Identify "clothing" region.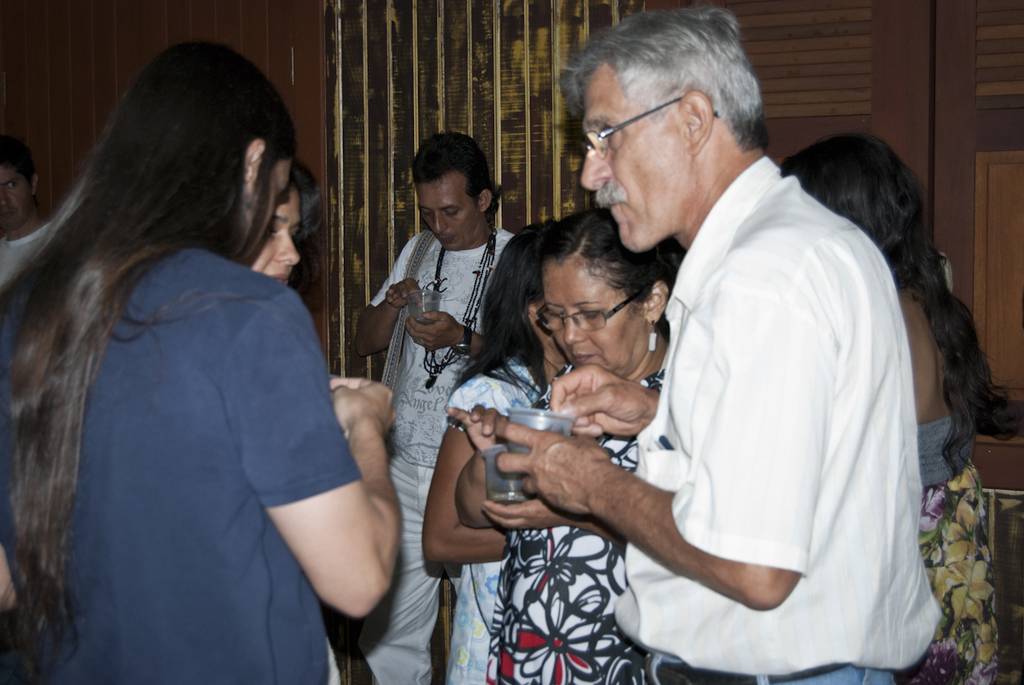
Region: (488,376,678,684).
